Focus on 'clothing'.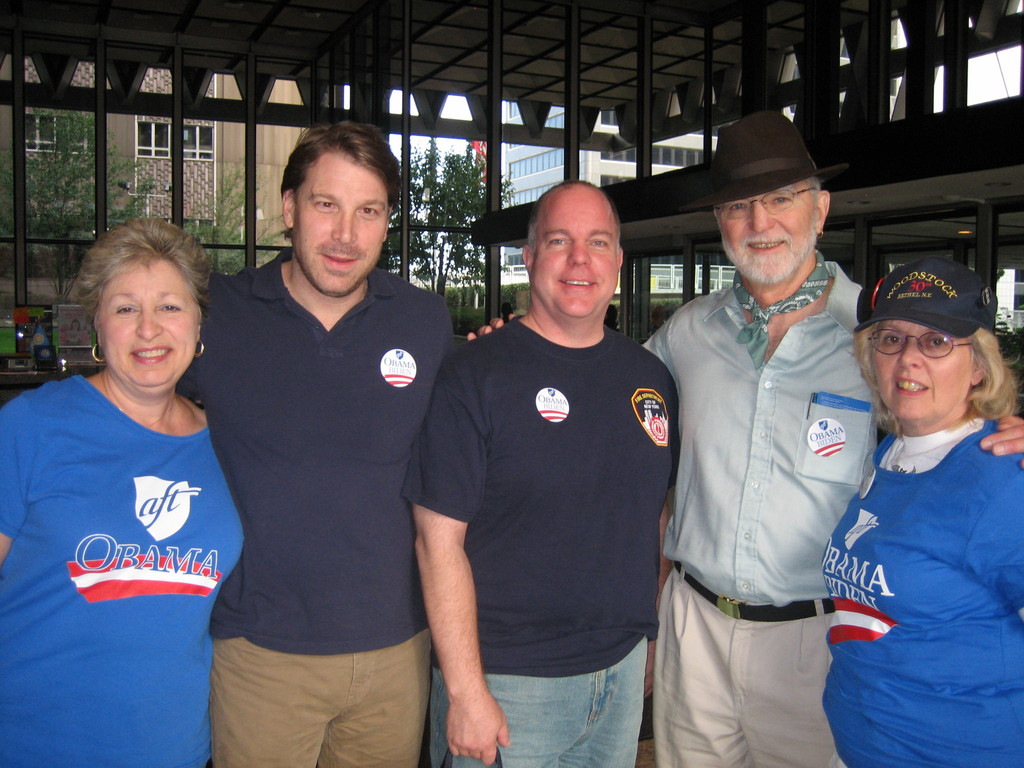
Focused at box(25, 350, 234, 720).
